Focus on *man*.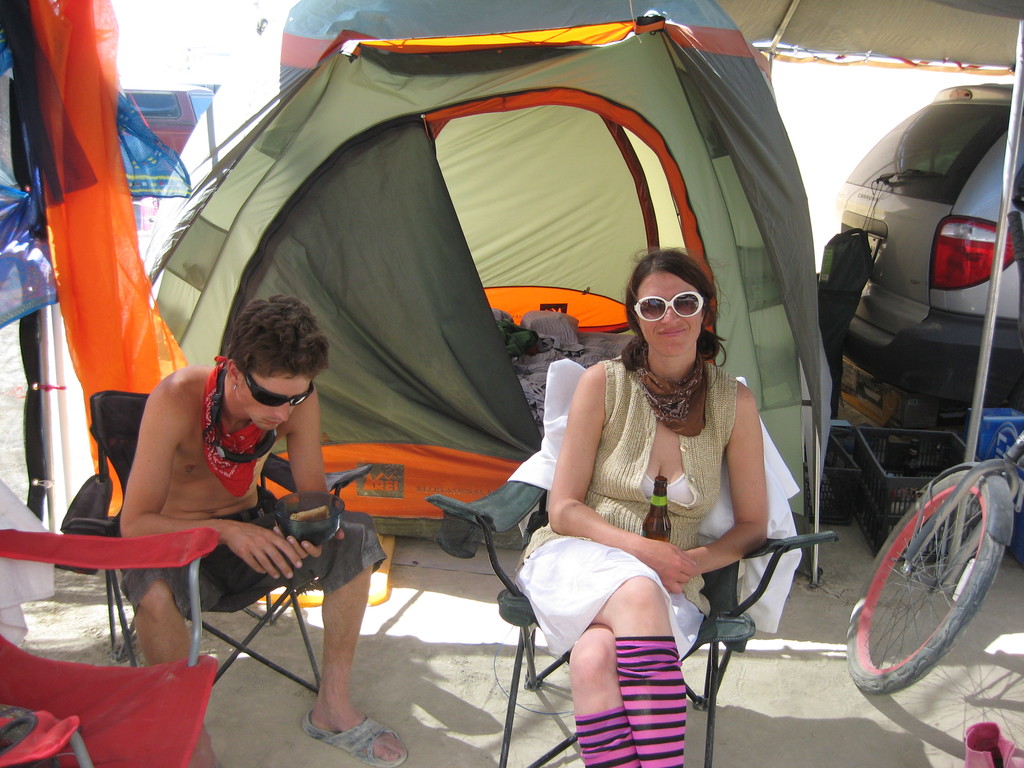
Focused at (77, 306, 390, 702).
